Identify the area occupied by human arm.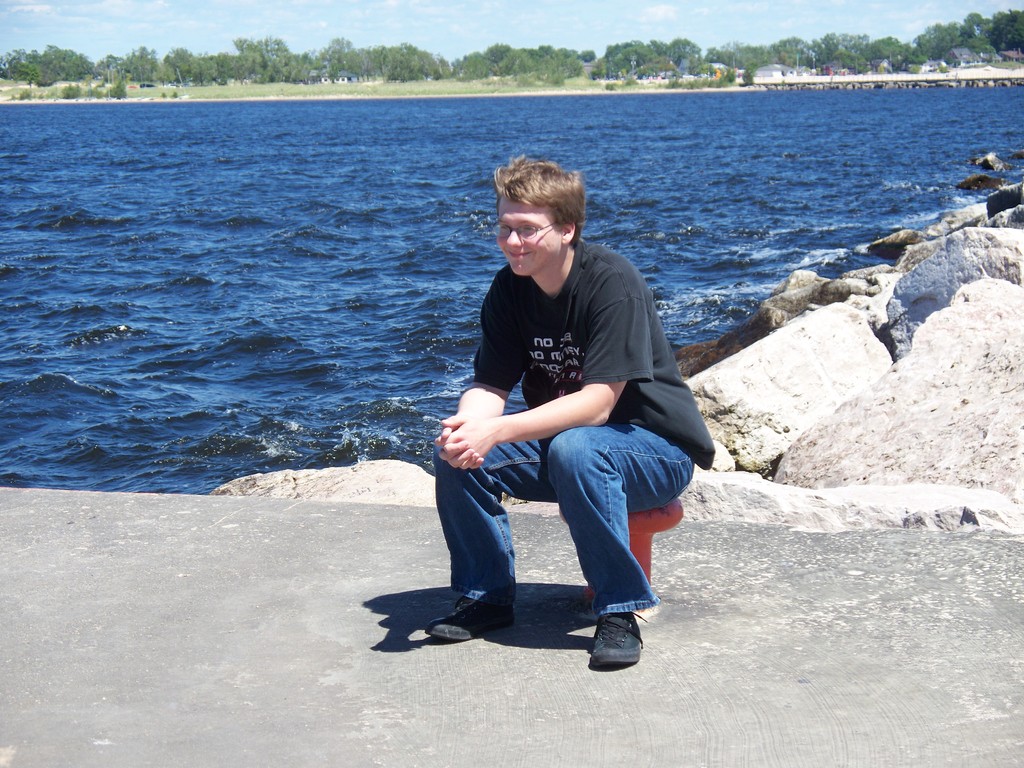
Area: (left=435, top=379, right=628, bottom=469).
